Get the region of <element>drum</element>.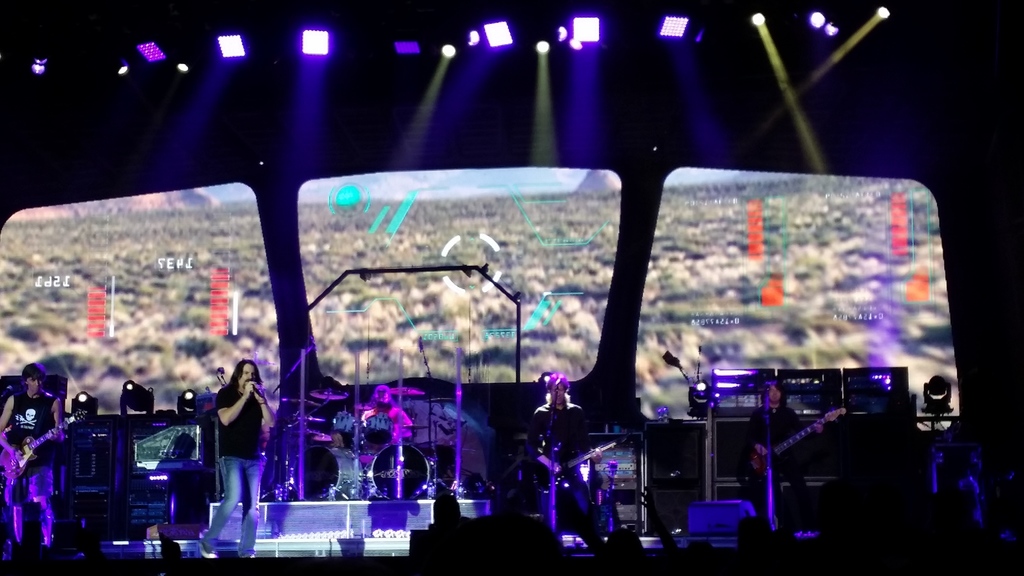
x1=369 y1=441 x2=435 y2=500.
